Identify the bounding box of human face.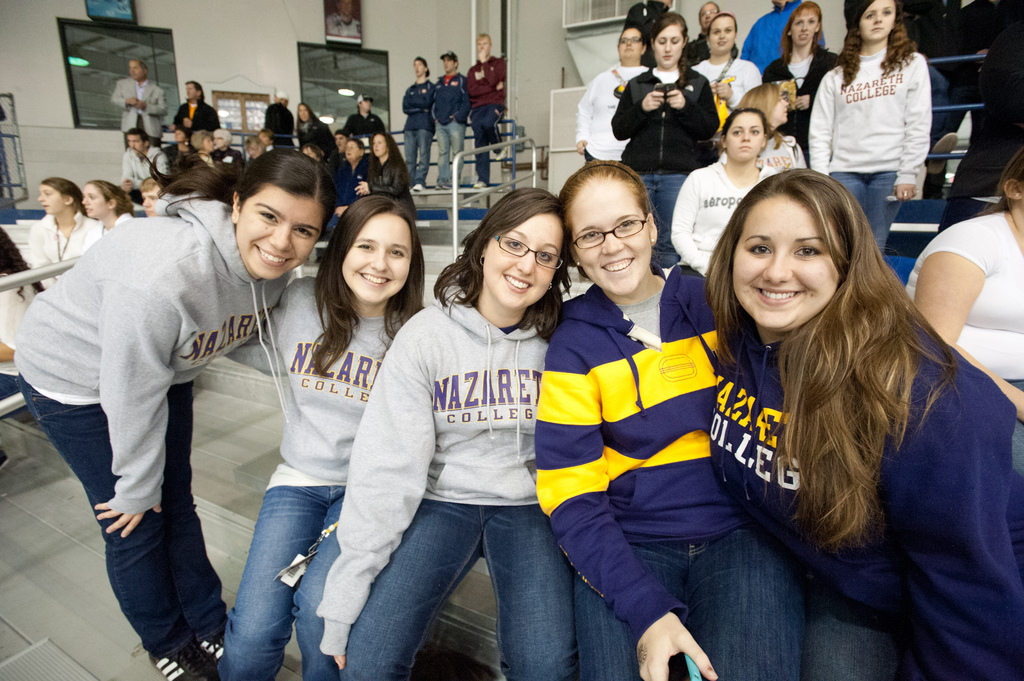
select_region(202, 130, 218, 160).
